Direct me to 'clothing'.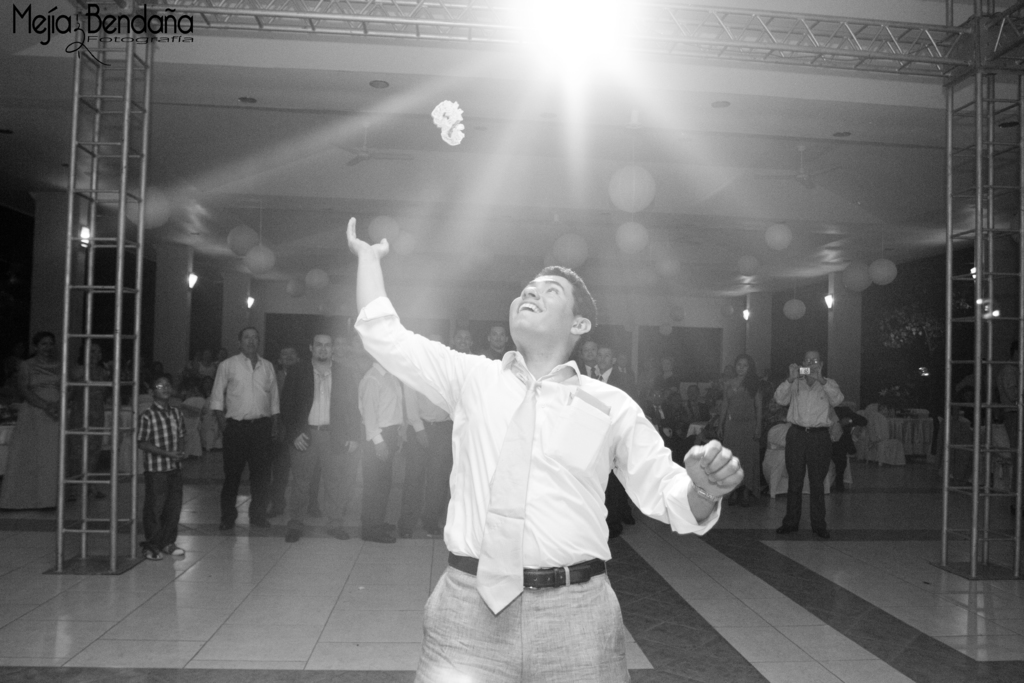
Direction: select_region(69, 363, 109, 480).
